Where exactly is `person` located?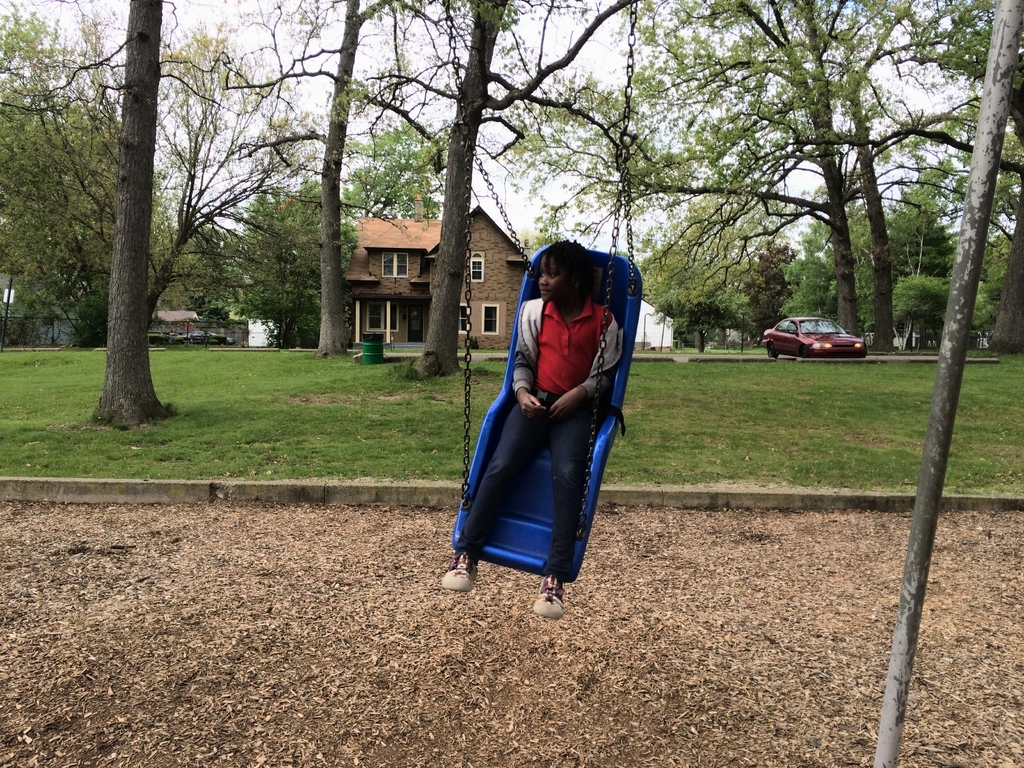
Its bounding box is <box>441,235,633,617</box>.
